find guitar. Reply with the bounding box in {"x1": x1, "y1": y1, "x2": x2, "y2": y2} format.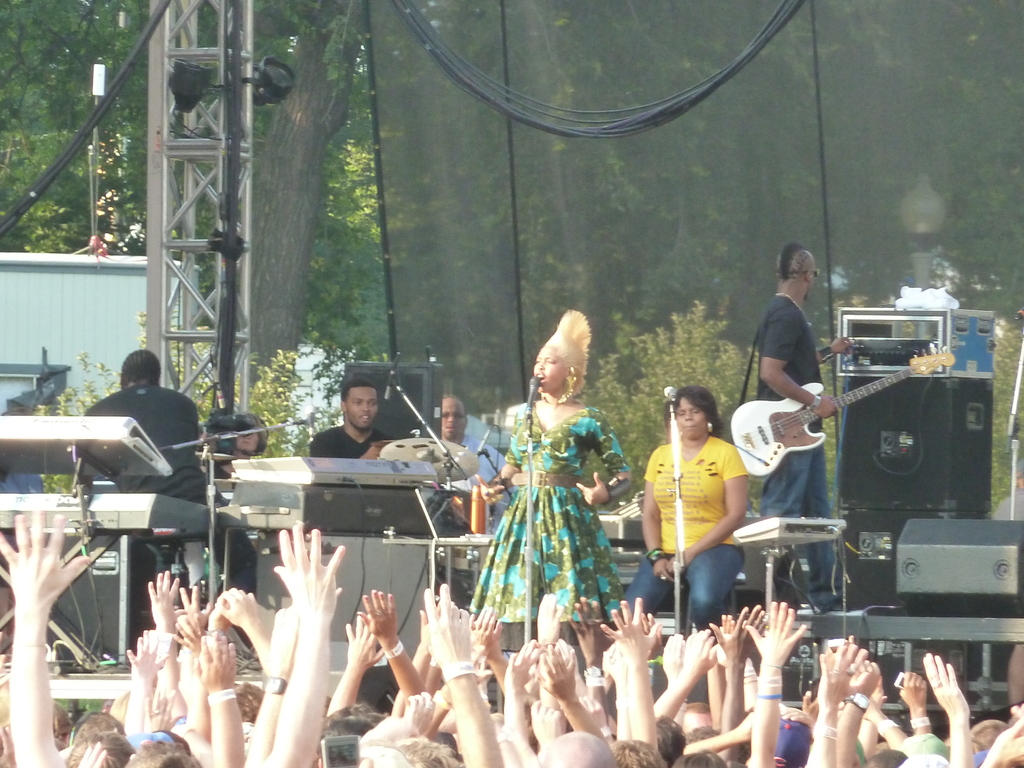
{"x1": 731, "y1": 342, "x2": 956, "y2": 480}.
